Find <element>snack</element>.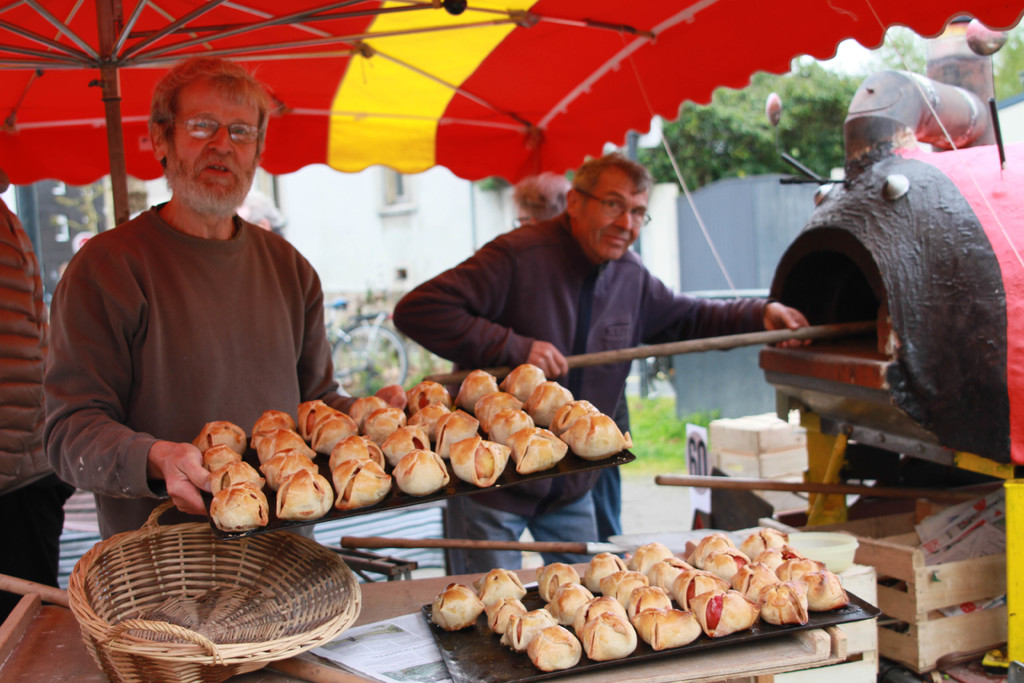
rect(351, 535, 877, 661).
